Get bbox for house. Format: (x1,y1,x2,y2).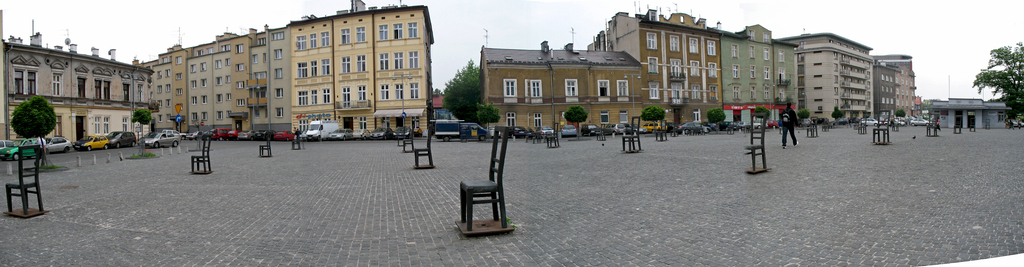
(482,35,644,139).
